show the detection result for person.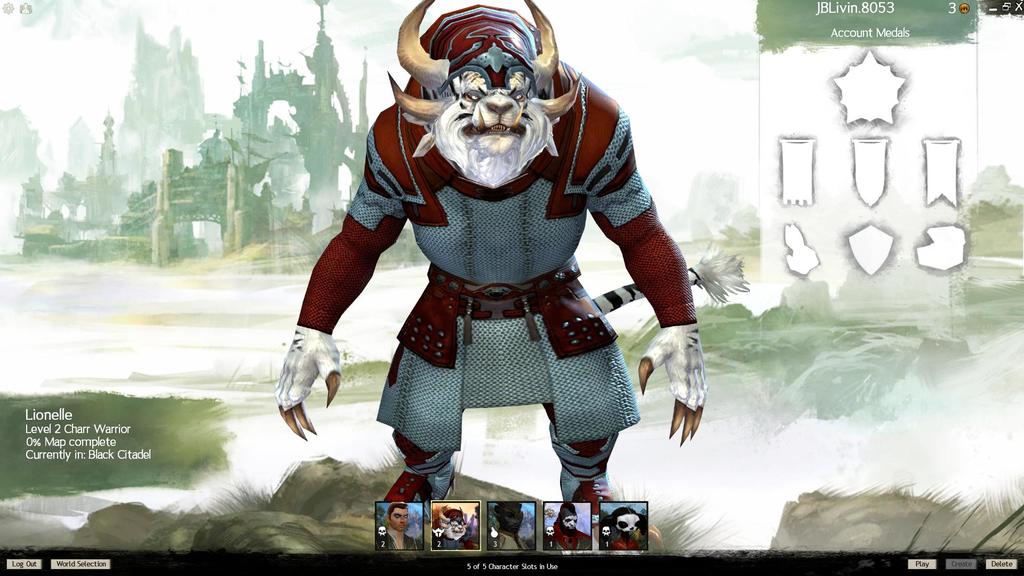
(376, 502, 423, 554).
